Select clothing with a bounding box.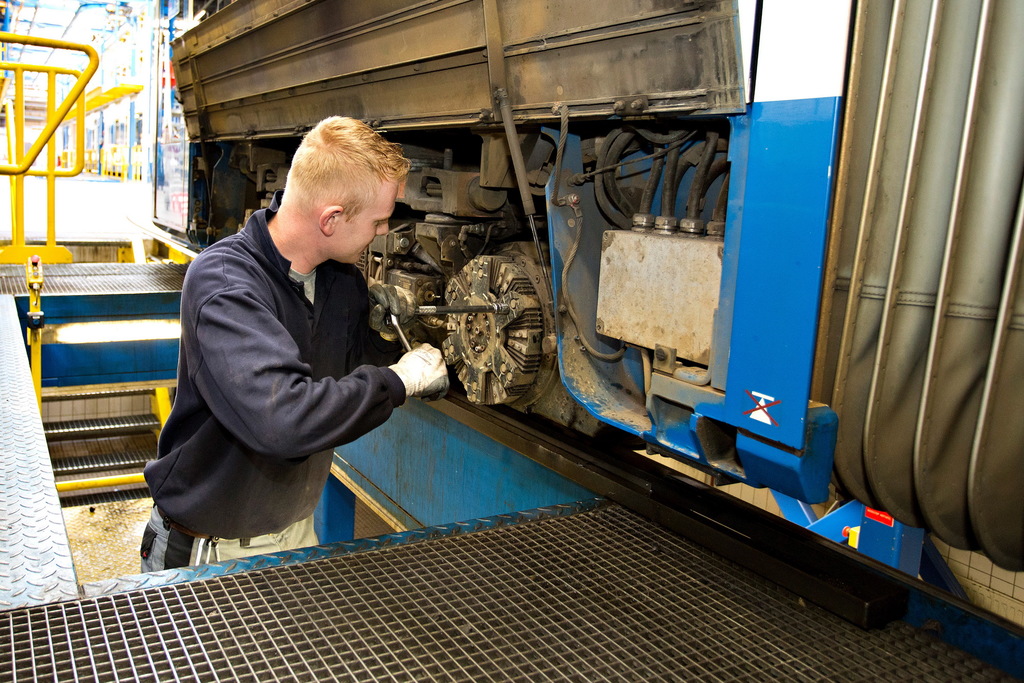
BBox(141, 186, 440, 563).
